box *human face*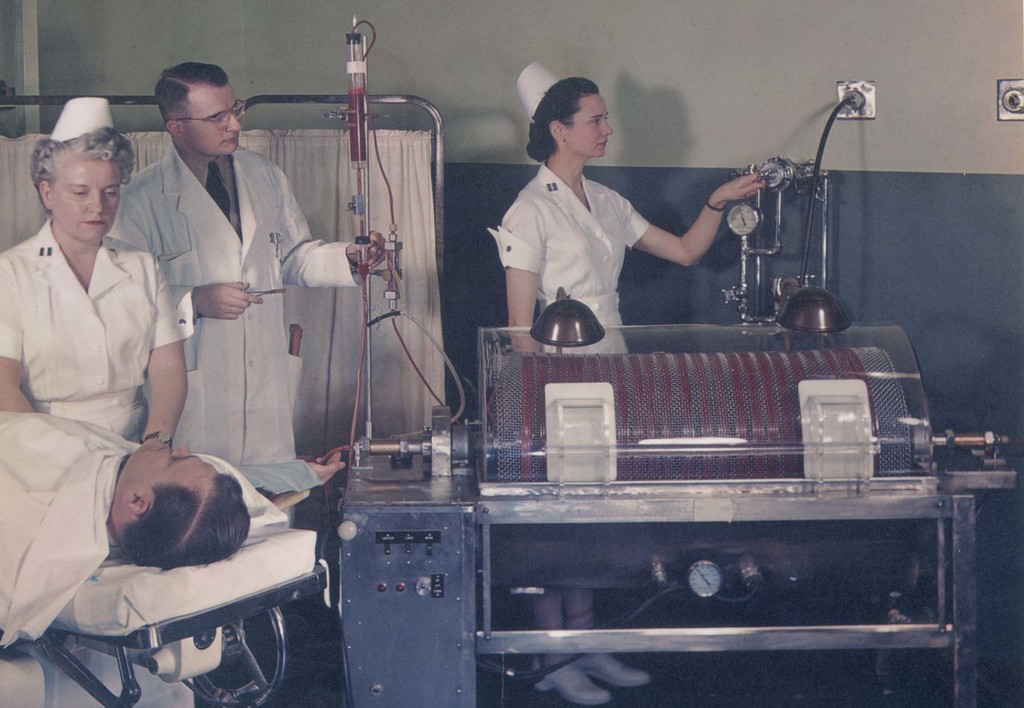
pyautogui.locateOnScreen(184, 88, 244, 156)
